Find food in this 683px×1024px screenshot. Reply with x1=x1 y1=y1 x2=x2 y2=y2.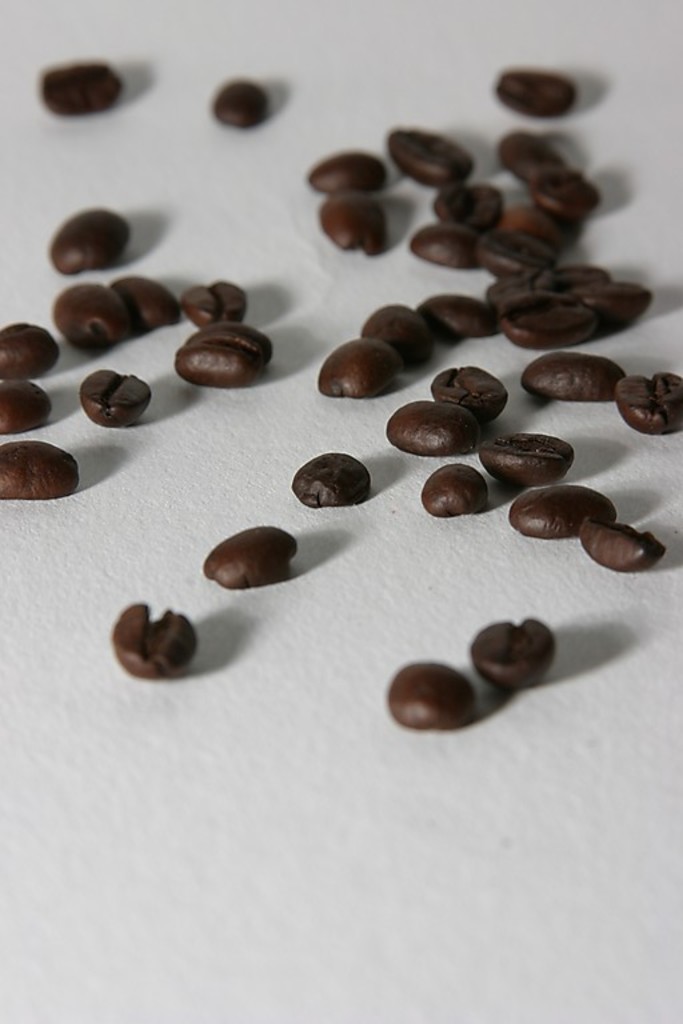
x1=527 y1=160 x2=602 y2=216.
